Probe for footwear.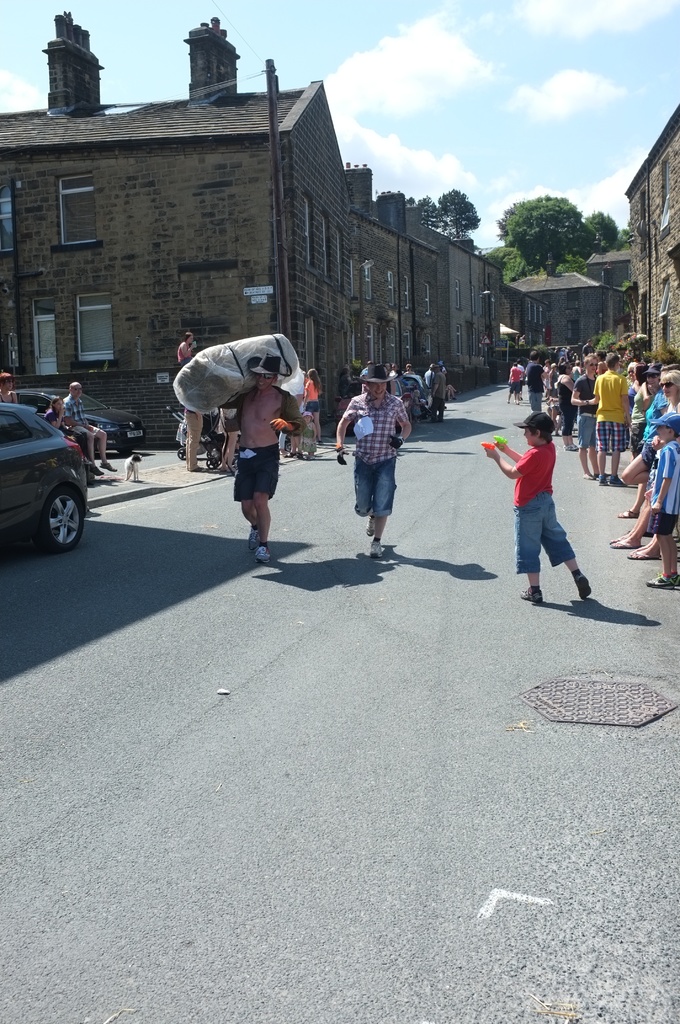
Probe result: (247,526,257,545).
